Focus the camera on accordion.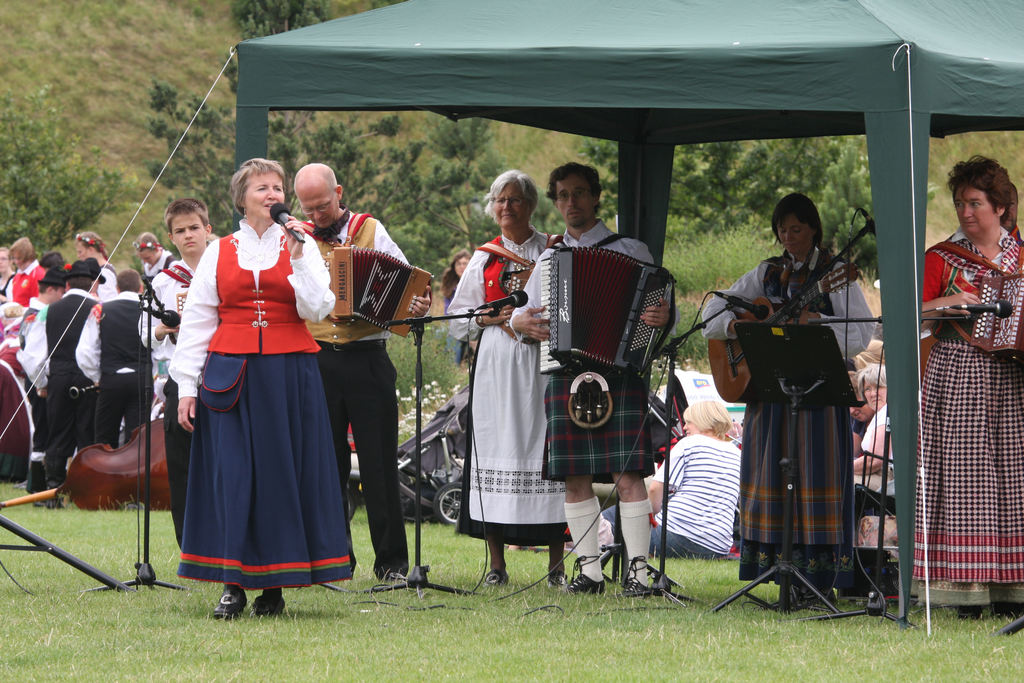
Focus region: region(529, 225, 686, 399).
